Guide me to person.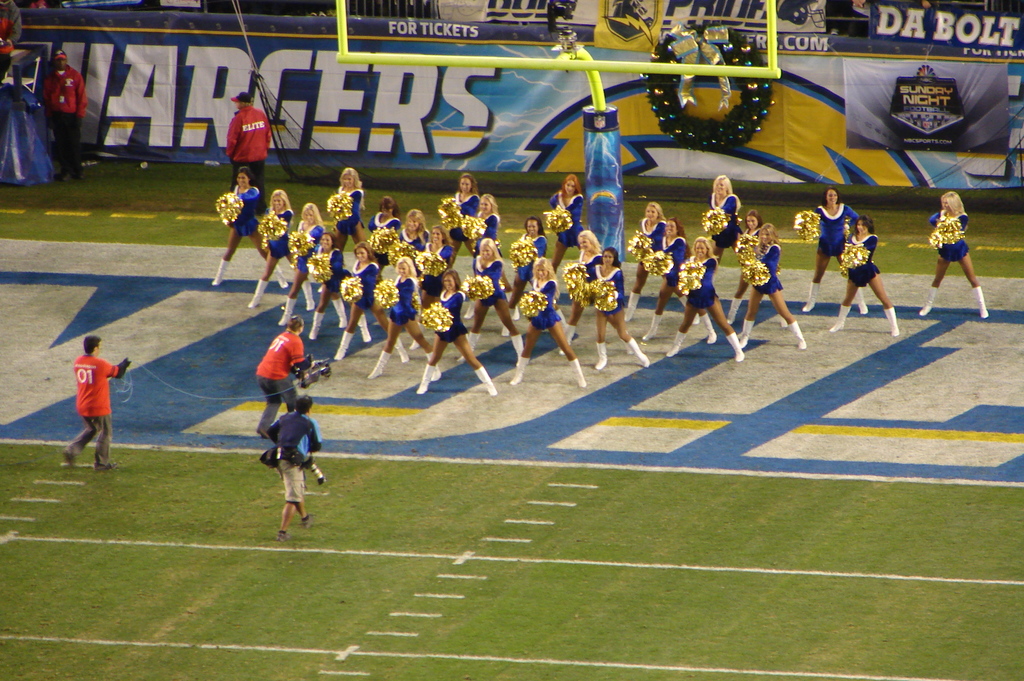
Guidance: box(228, 92, 271, 216).
